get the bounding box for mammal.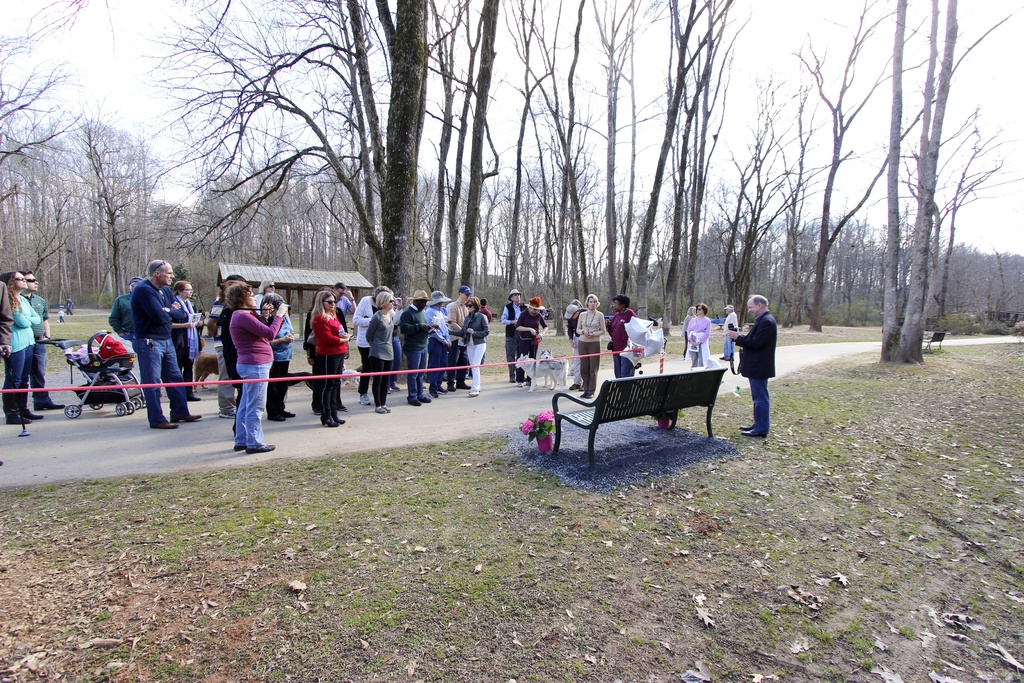
bbox(353, 283, 404, 404).
